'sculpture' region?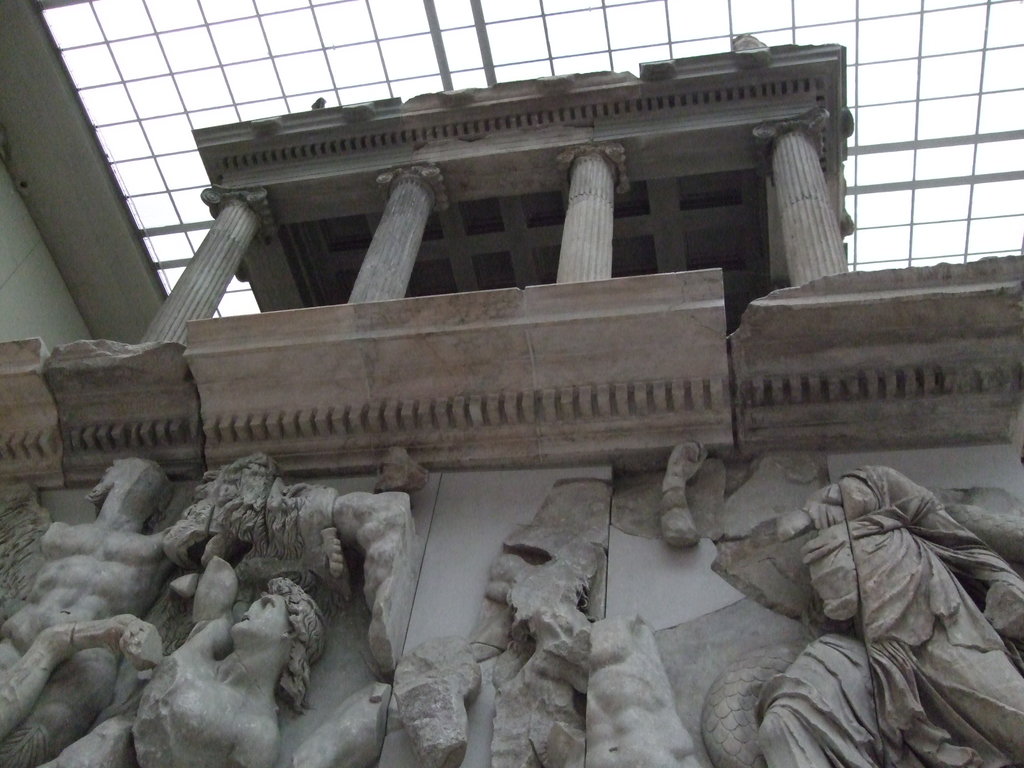
[135,458,400,767]
